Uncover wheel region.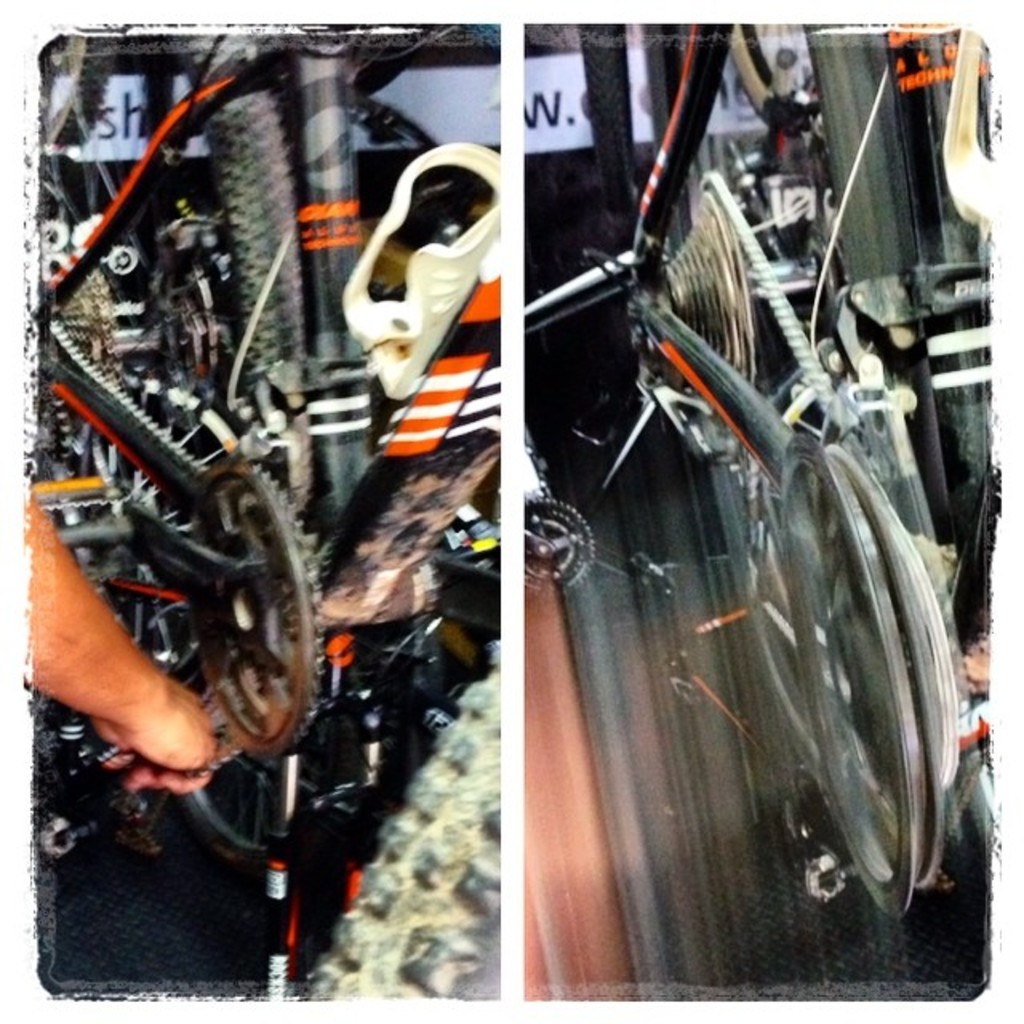
Uncovered: 45/40/310/502.
